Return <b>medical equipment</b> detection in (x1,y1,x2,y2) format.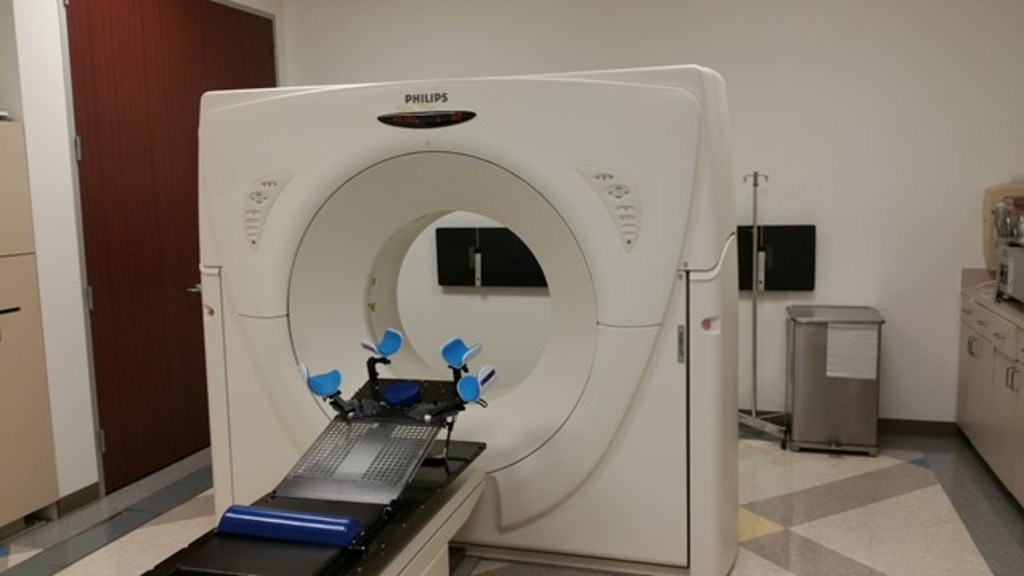
(199,67,737,574).
